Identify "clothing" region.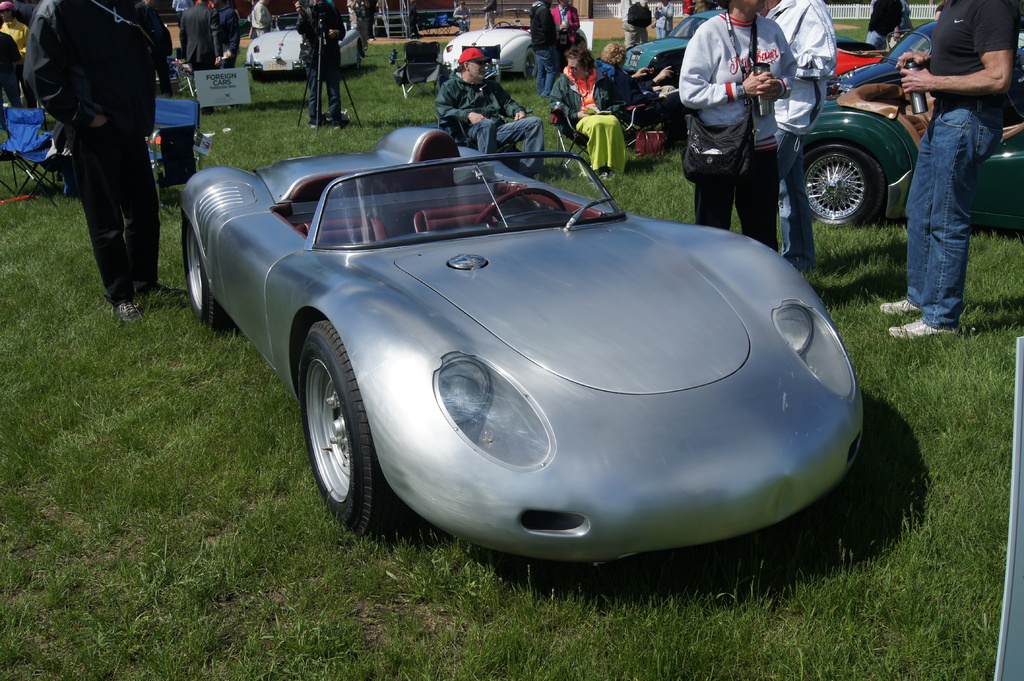
Region: {"left": 677, "top": 10, "right": 801, "bottom": 150}.
